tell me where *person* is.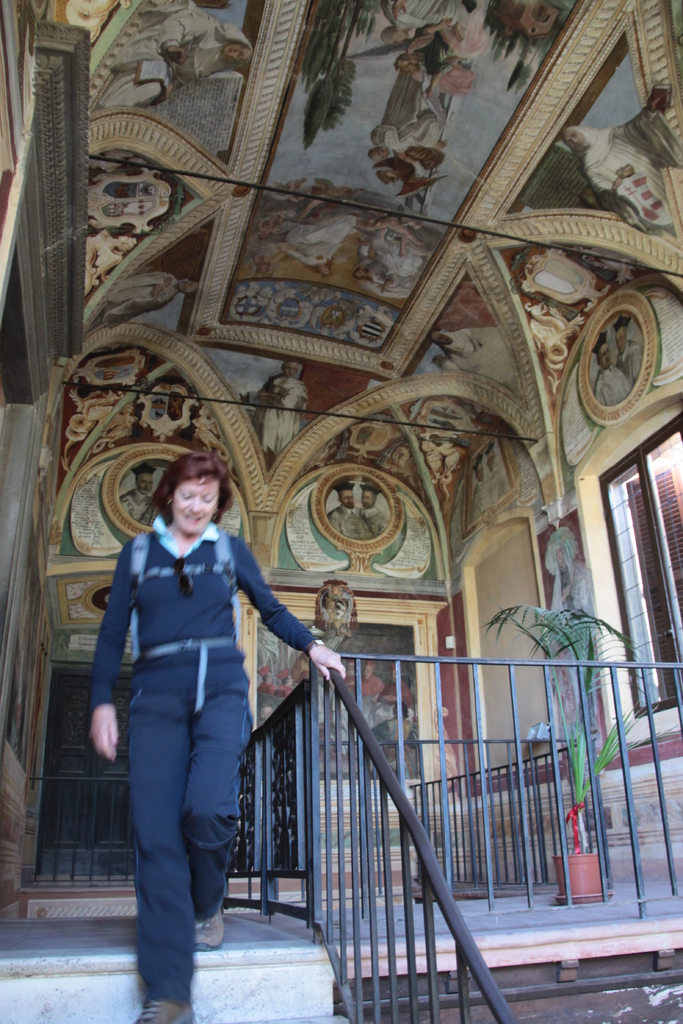
*person* is at {"x1": 361, "y1": 660, "x2": 383, "y2": 694}.
